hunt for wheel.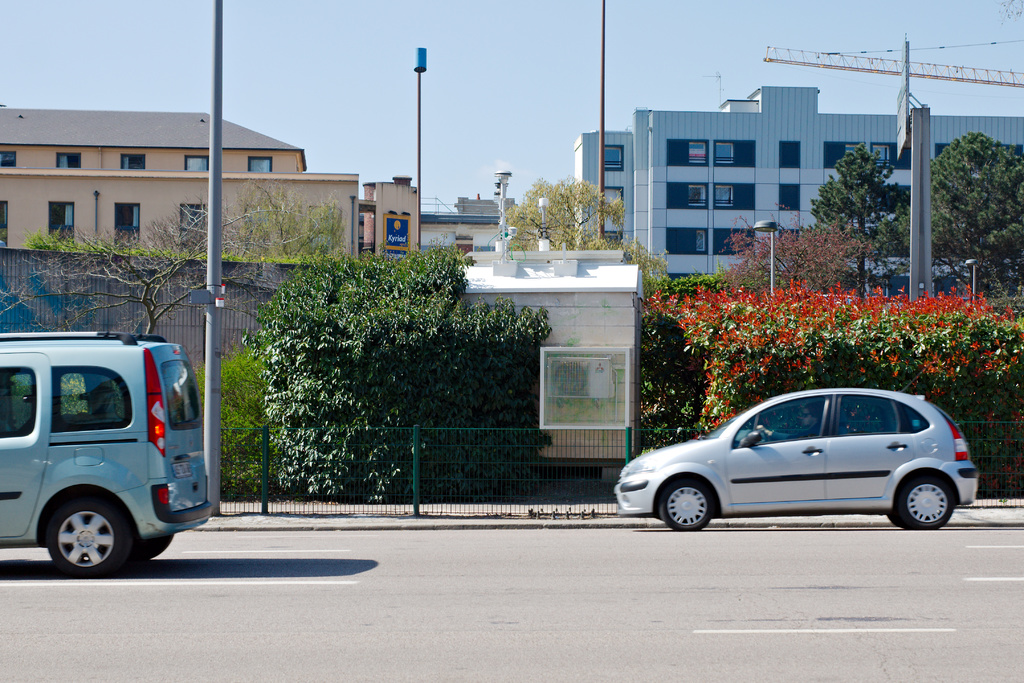
Hunted down at 139/535/173/563.
